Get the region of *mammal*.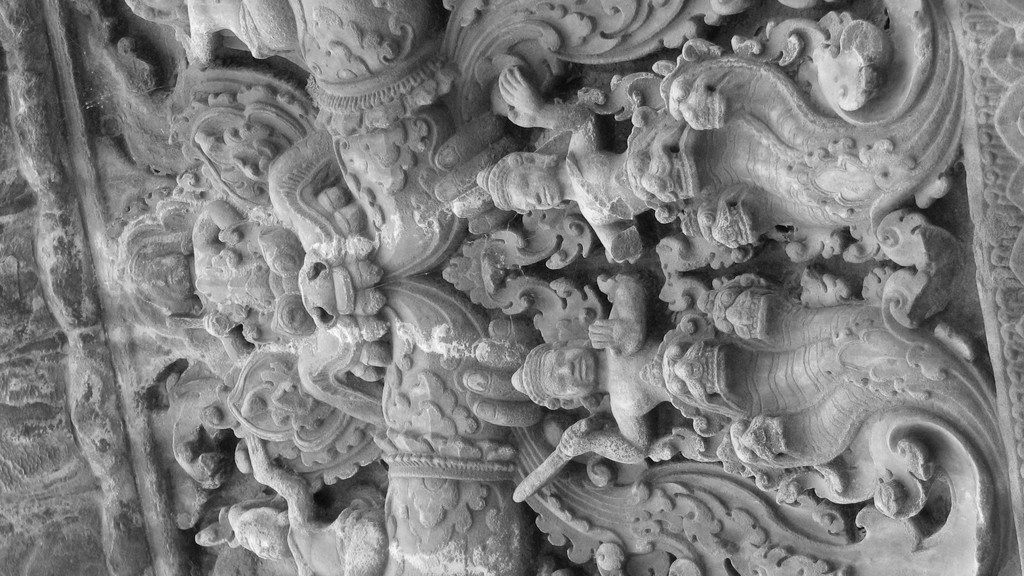
bbox=[497, 268, 952, 463].
